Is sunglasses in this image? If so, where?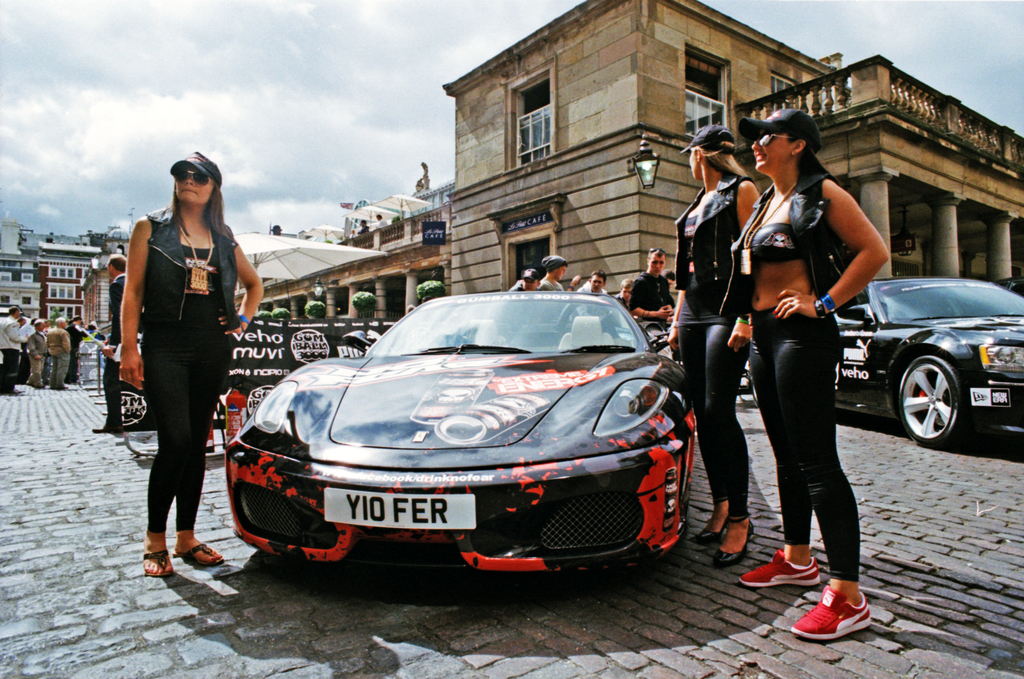
Yes, at l=174, t=168, r=210, b=185.
